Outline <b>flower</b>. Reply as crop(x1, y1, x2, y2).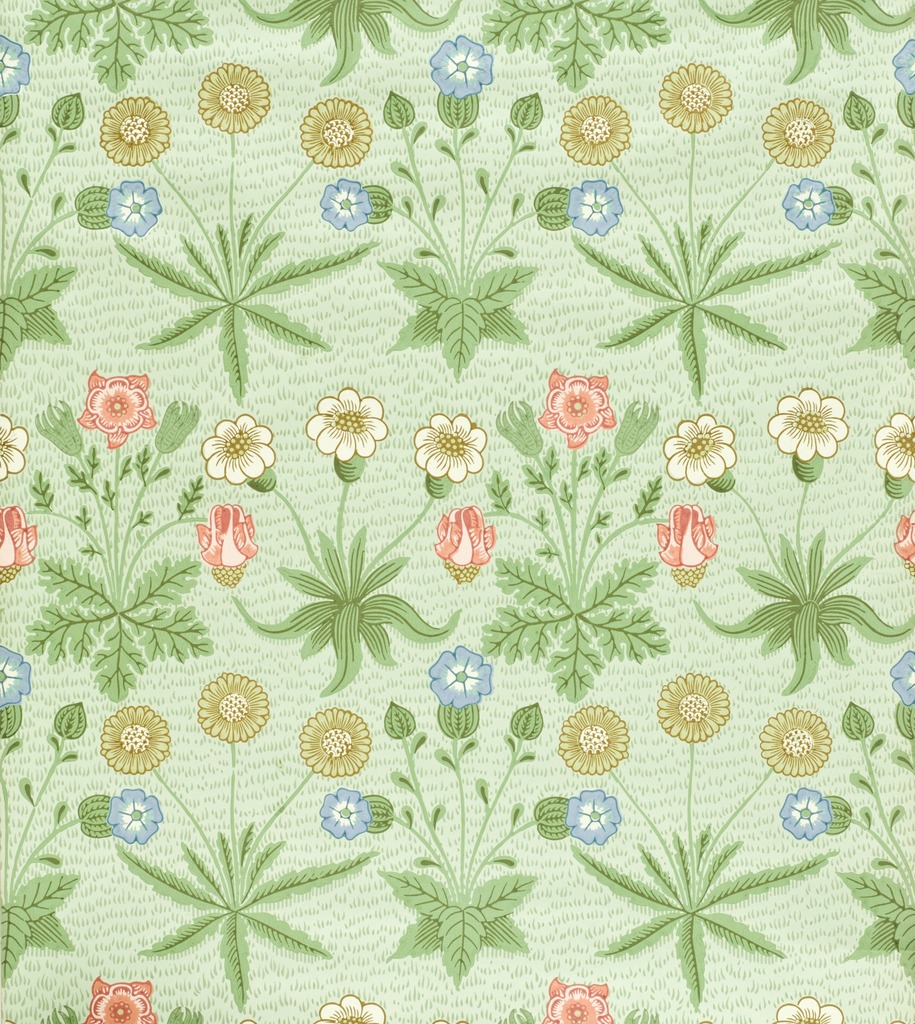
crop(192, 61, 272, 131).
